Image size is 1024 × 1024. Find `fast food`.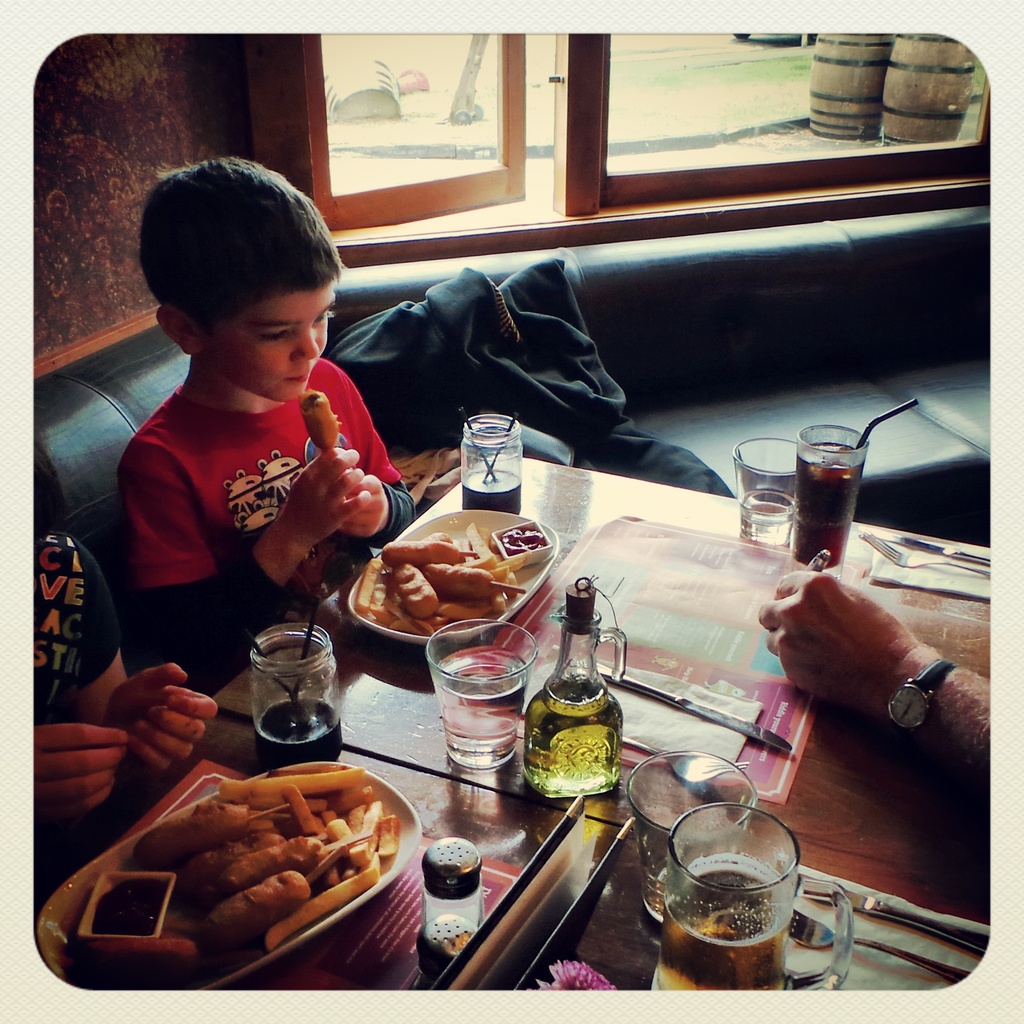
bbox(218, 768, 375, 785).
